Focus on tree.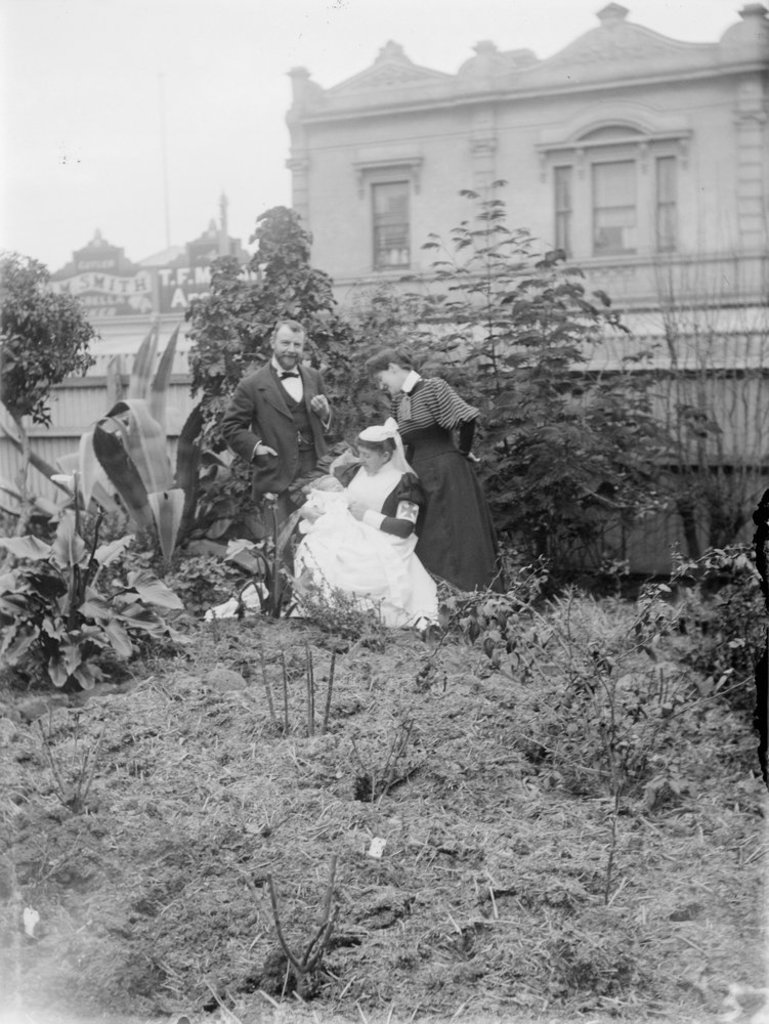
Focused at x1=177, y1=206, x2=362, y2=557.
